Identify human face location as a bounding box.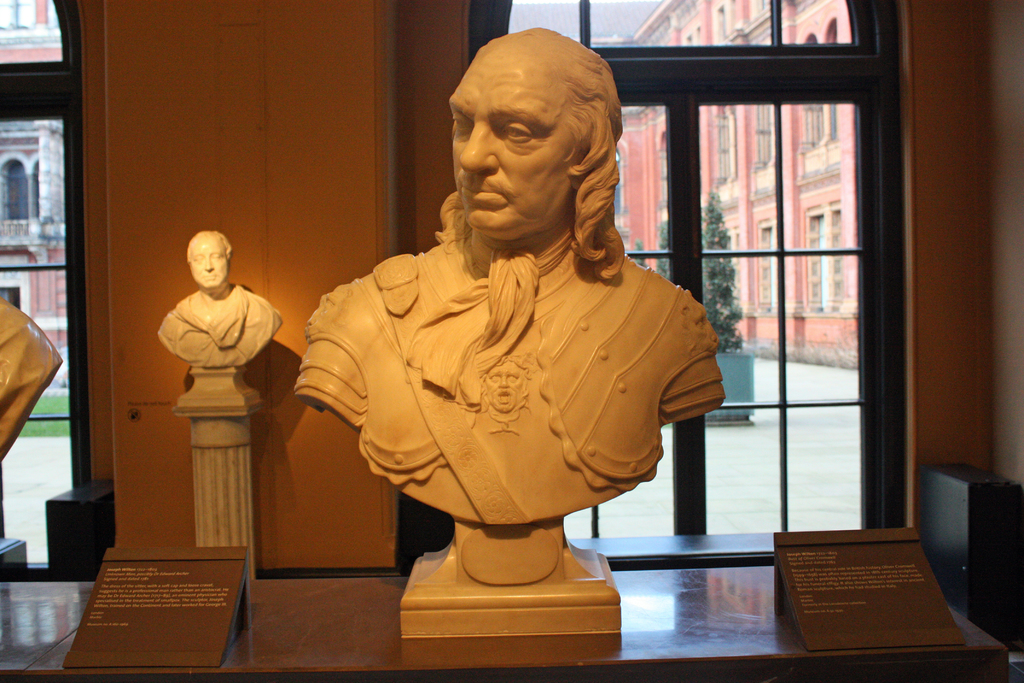
(189, 235, 230, 286).
